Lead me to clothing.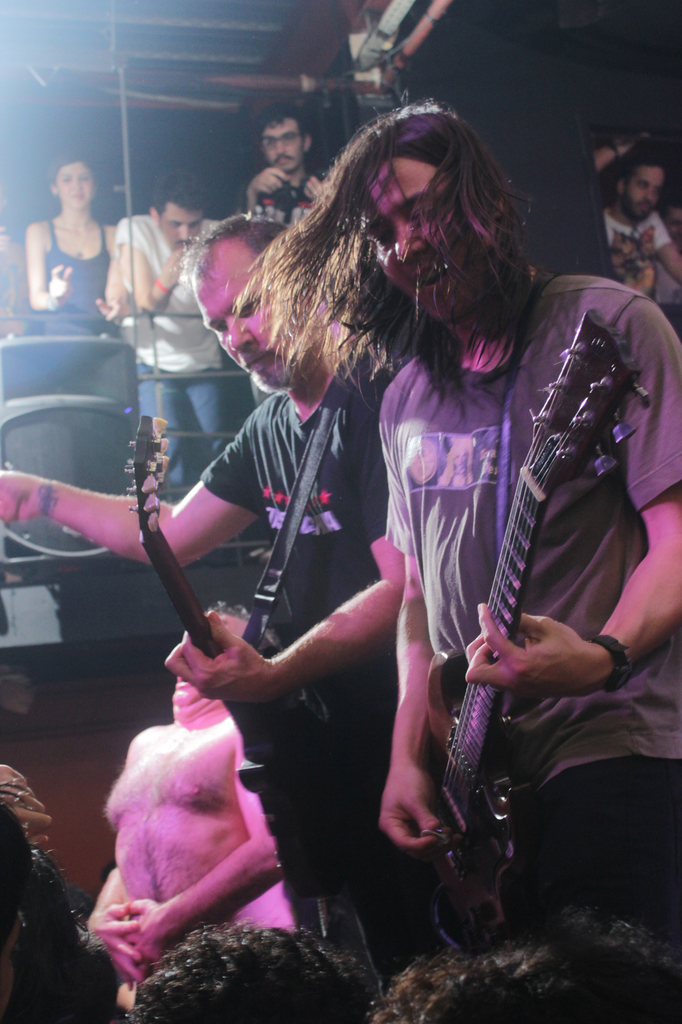
Lead to box(250, 147, 315, 259).
